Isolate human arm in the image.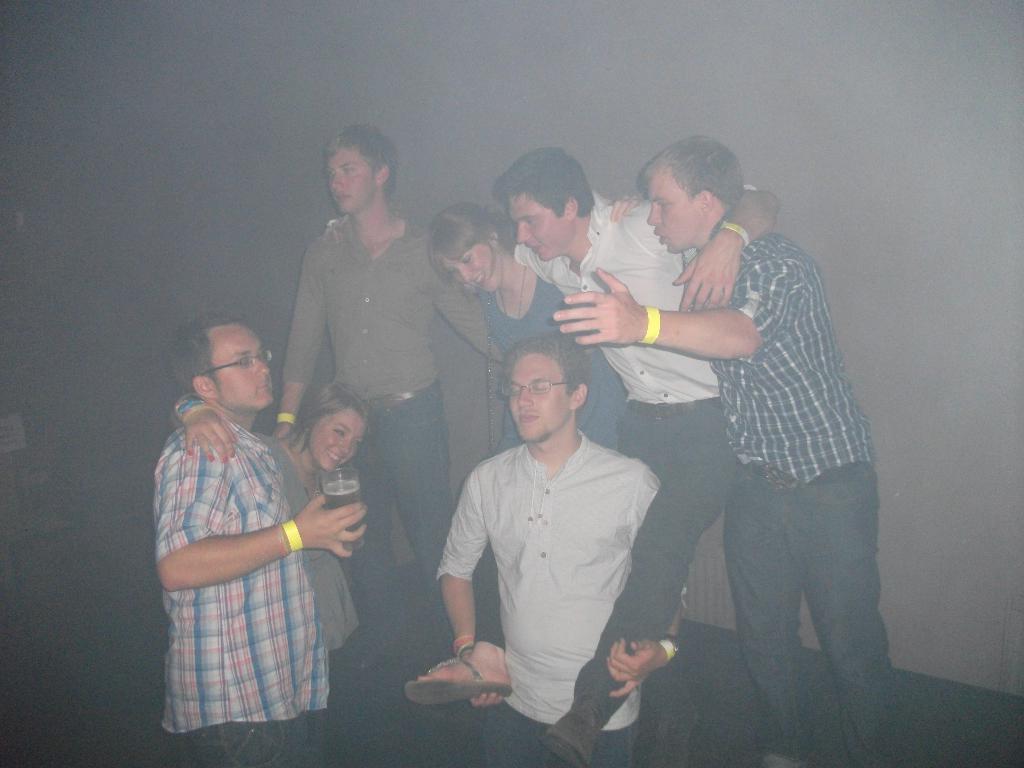
Isolated region: locate(422, 470, 500, 724).
